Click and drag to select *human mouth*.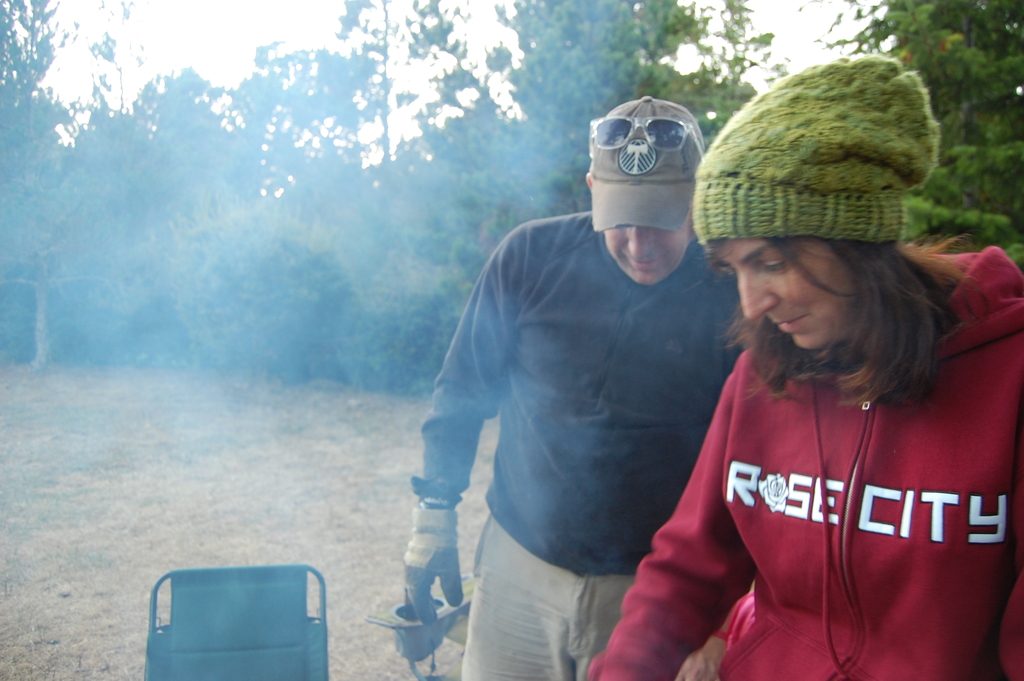
Selection: 624/259/661/265.
